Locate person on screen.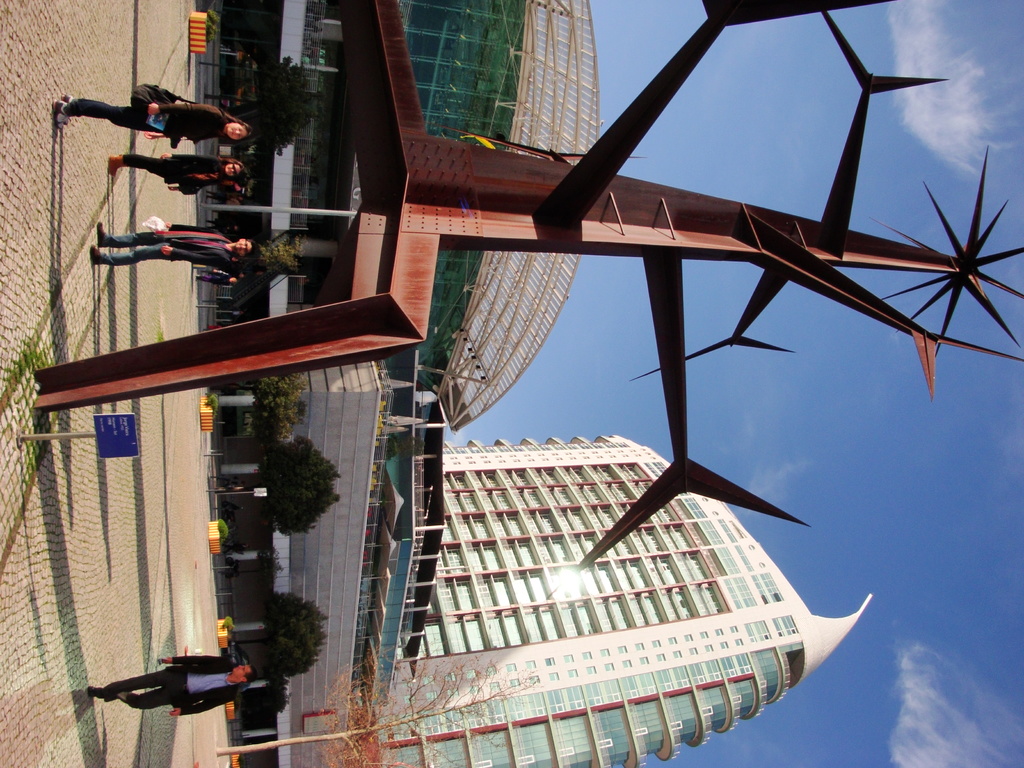
On screen at (191,273,239,282).
